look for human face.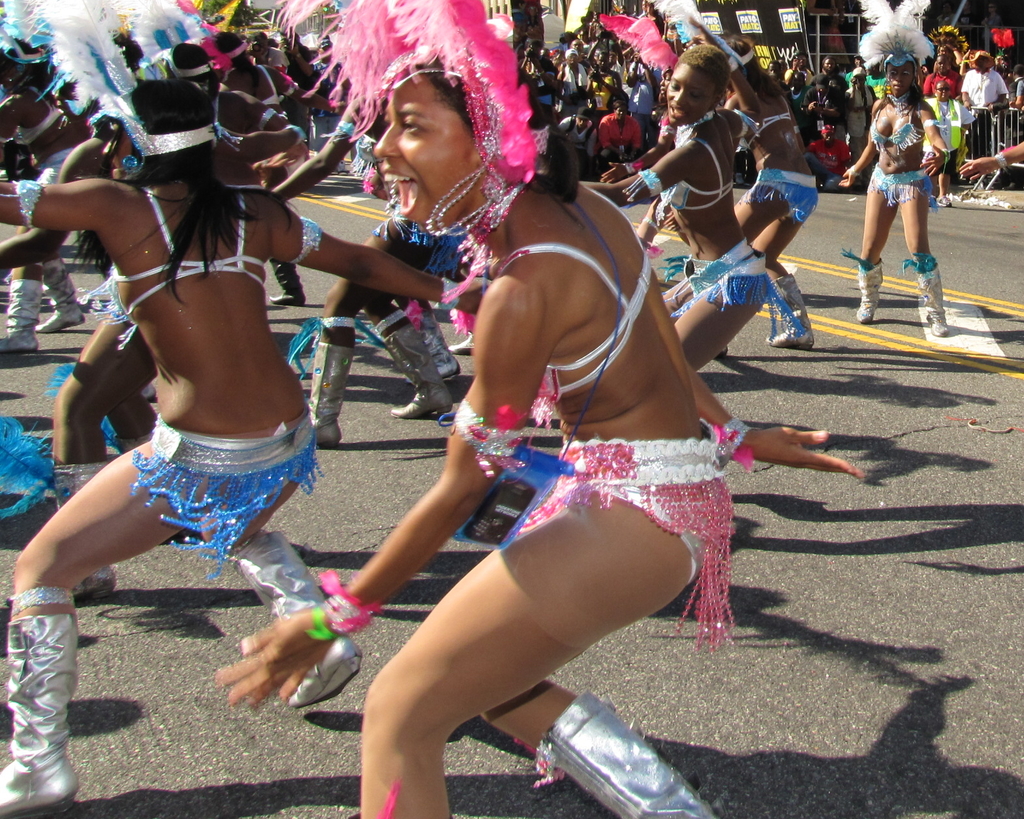
Found: [593, 48, 602, 63].
